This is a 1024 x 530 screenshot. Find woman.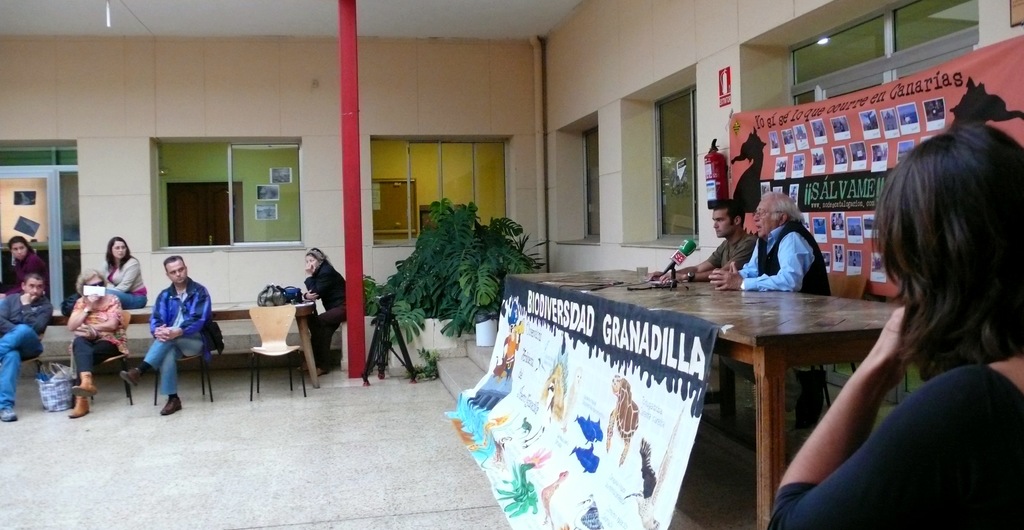
Bounding box: pyautogui.locateOnScreen(303, 246, 348, 374).
